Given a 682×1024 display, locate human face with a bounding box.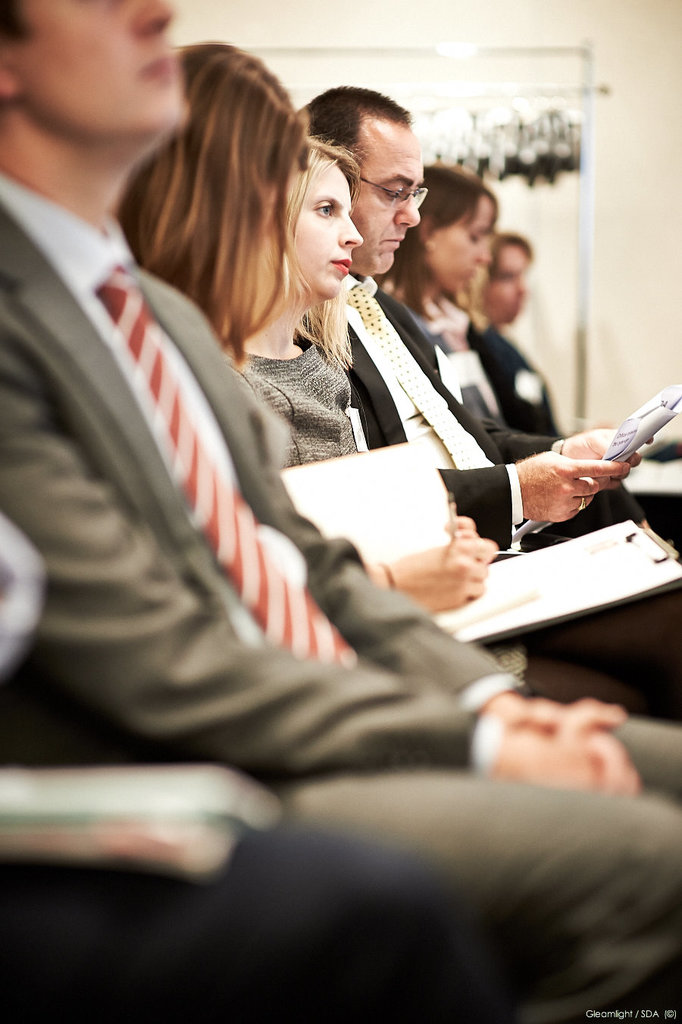
Located: bbox=[355, 125, 421, 278].
